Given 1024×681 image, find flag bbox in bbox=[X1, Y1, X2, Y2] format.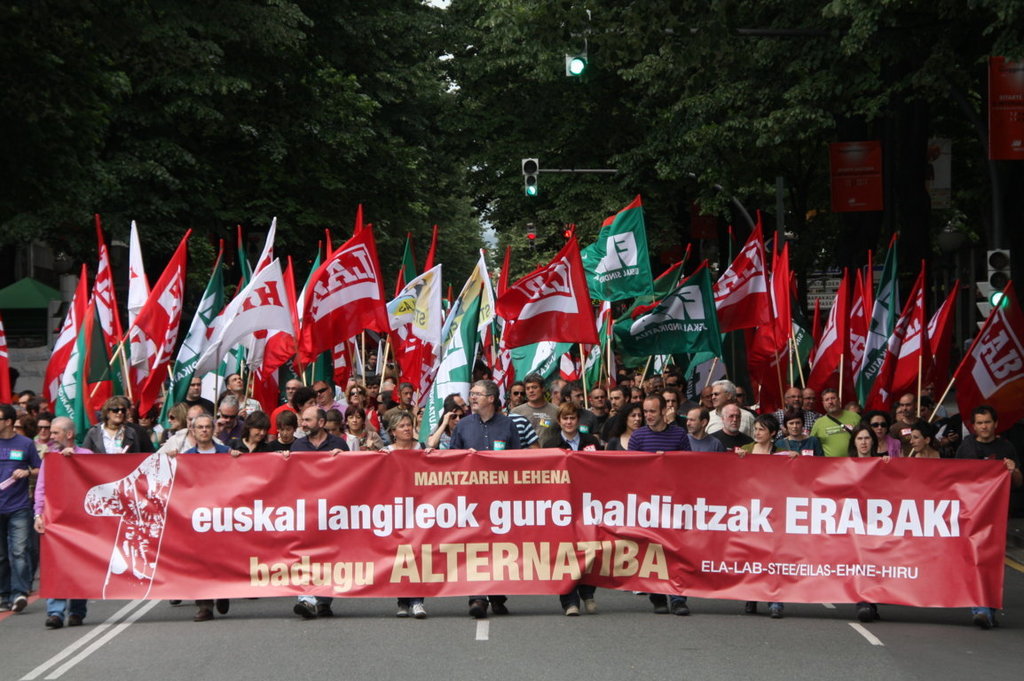
bbox=[843, 275, 875, 369].
